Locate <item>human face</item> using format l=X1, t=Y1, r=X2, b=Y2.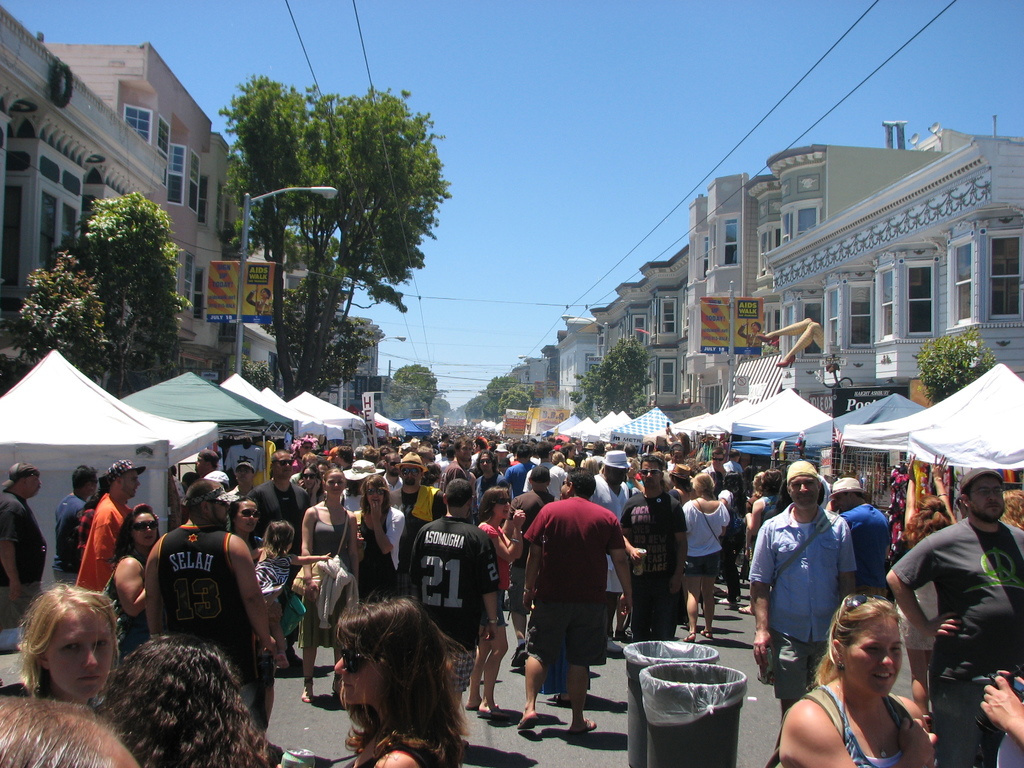
l=401, t=465, r=422, b=488.
